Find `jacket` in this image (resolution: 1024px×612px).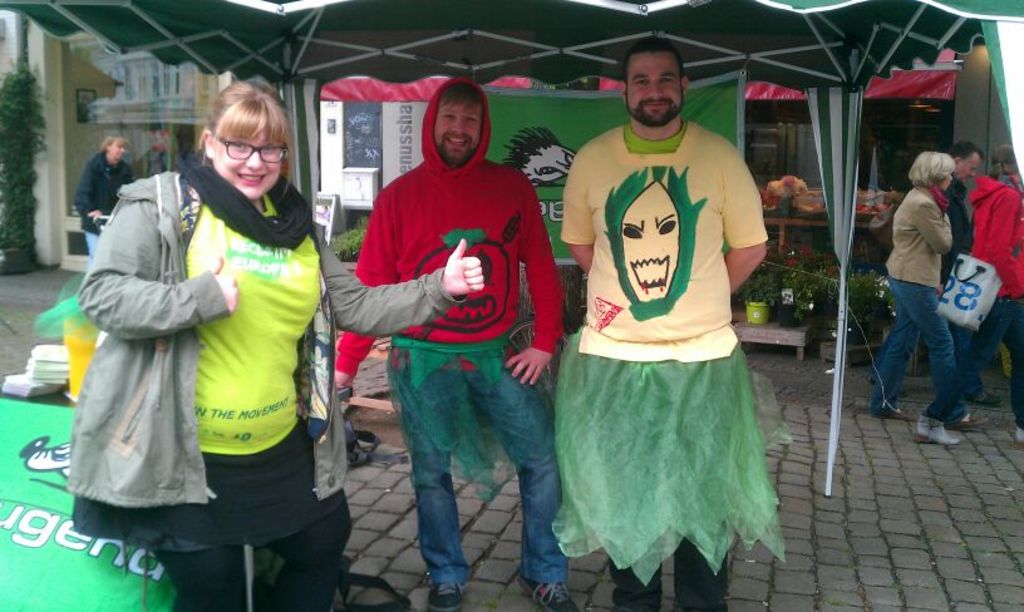
<box>78,149,141,233</box>.
